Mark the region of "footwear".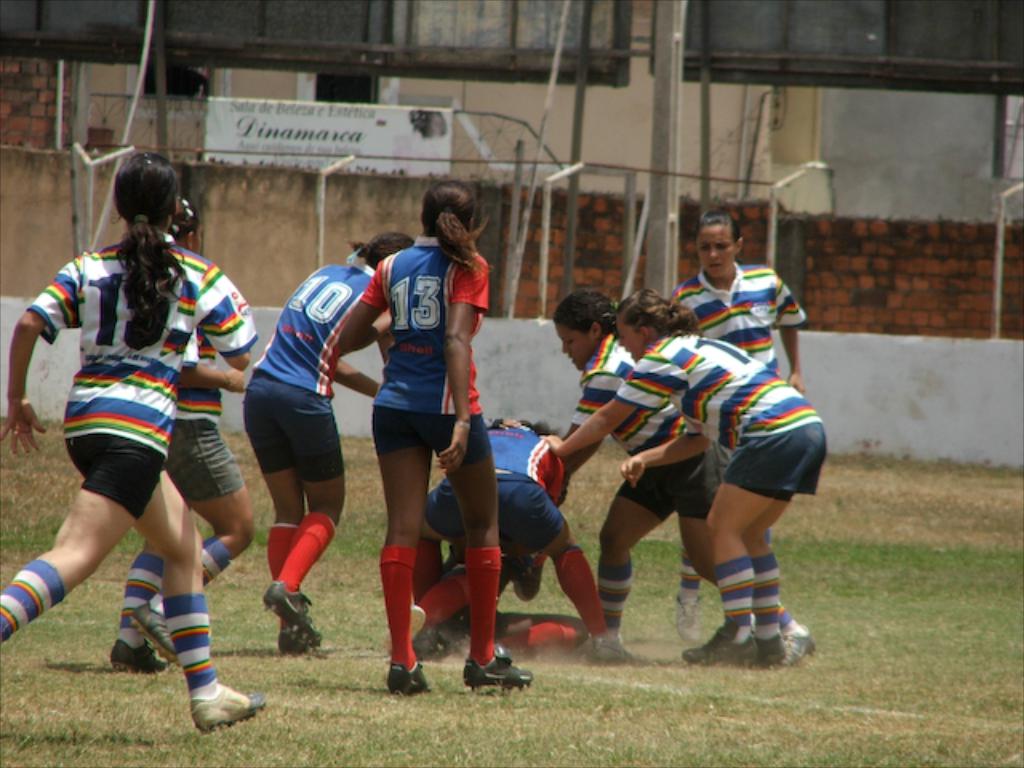
Region: 275, 629, 333, 653.
